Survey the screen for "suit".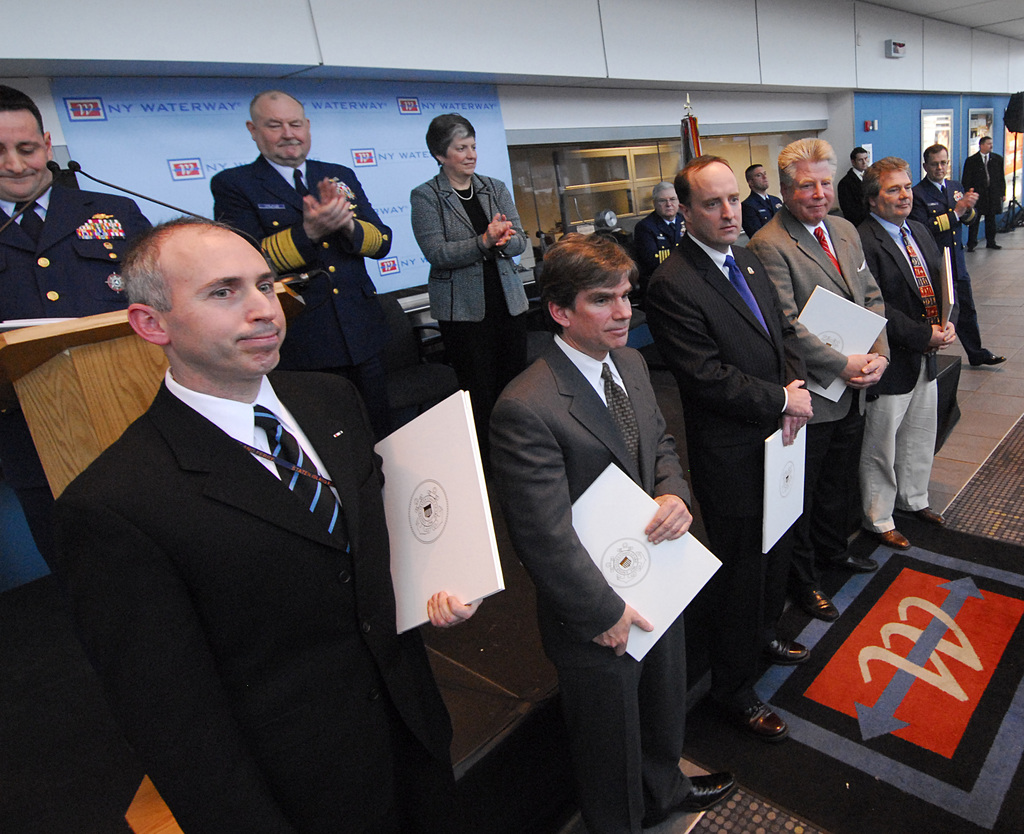
Survey found: locate(748, 210, 892, 589).
